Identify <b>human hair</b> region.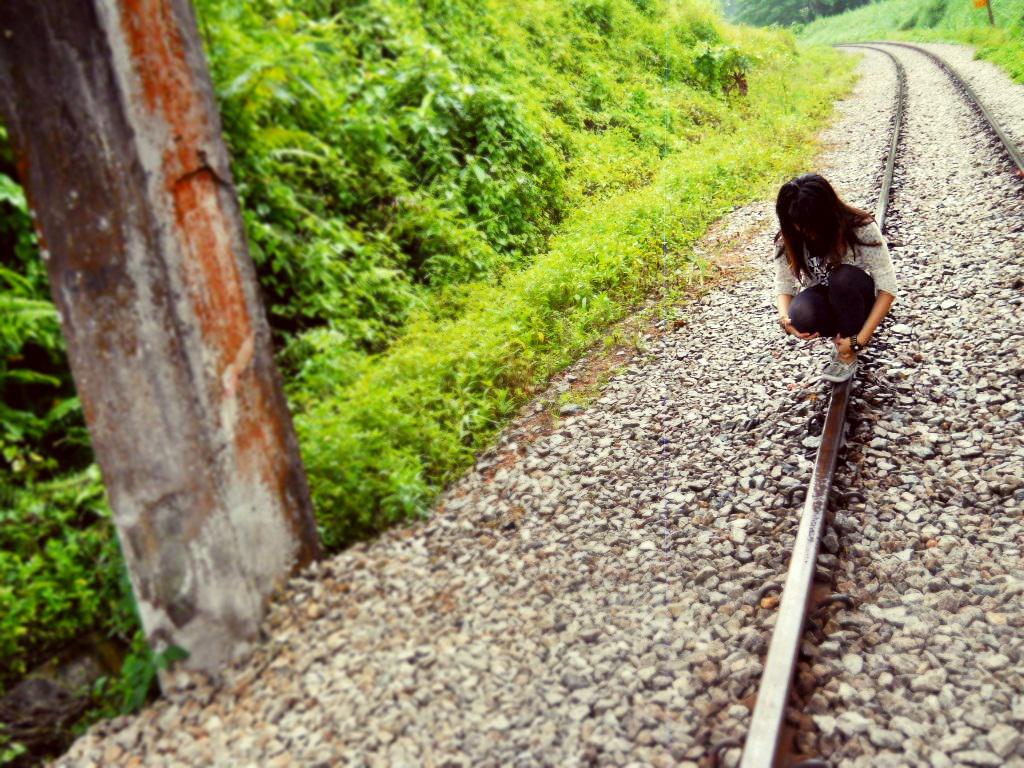
Region: region(765, 151, 882, 290).
